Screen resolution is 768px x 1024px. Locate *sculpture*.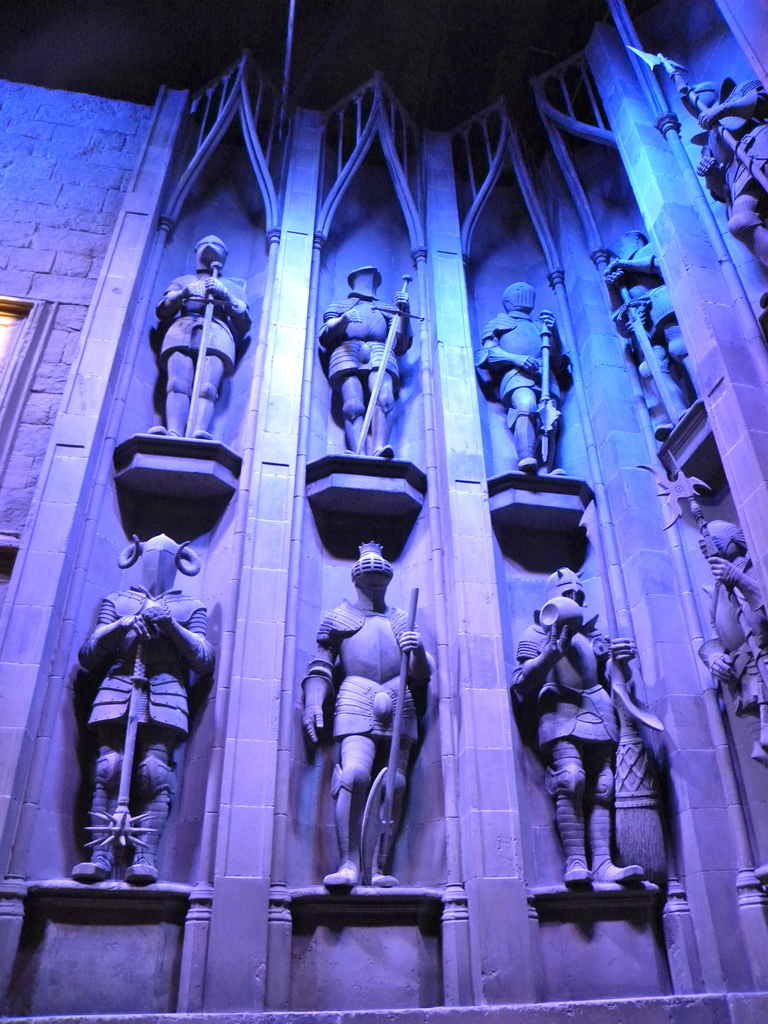
<bbox>628, 49, 767, 273</bbox>.
